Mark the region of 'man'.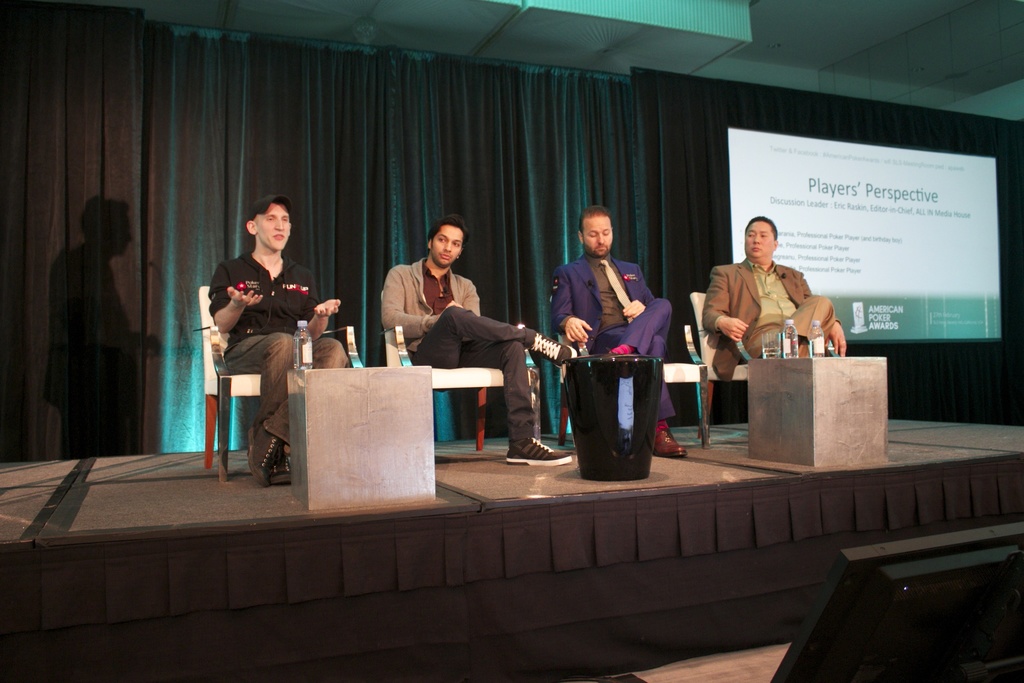
Region: box(552, 204, 689, 456).
